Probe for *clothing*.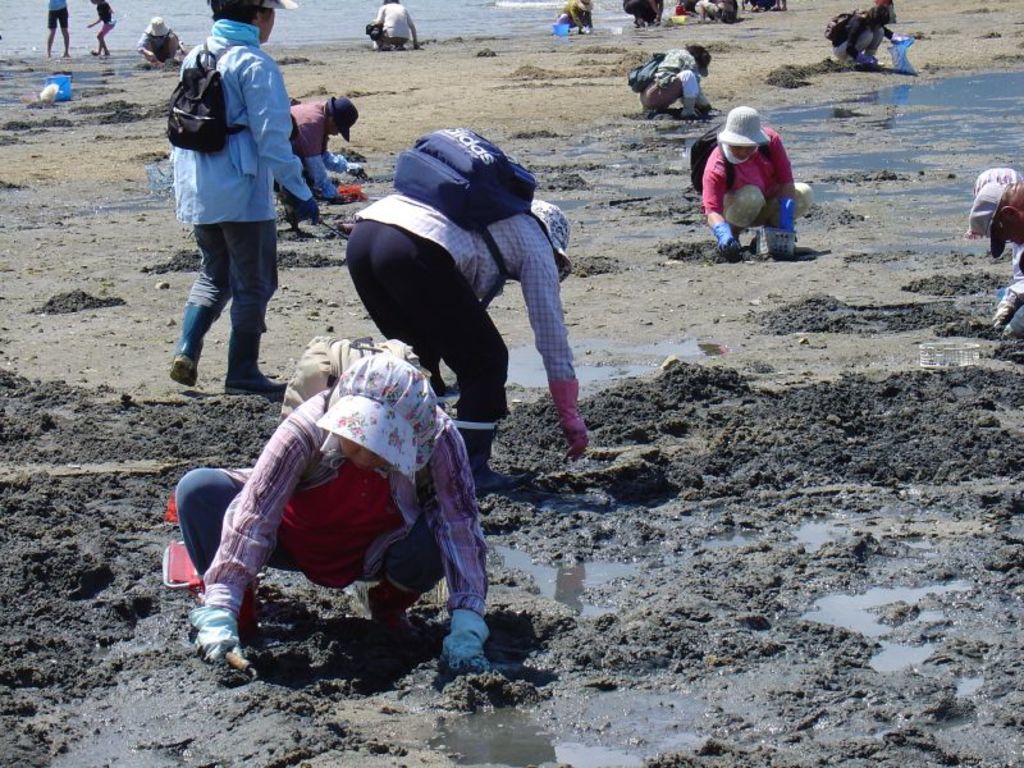
Probe result: <box>170,20,315,351</box>.
